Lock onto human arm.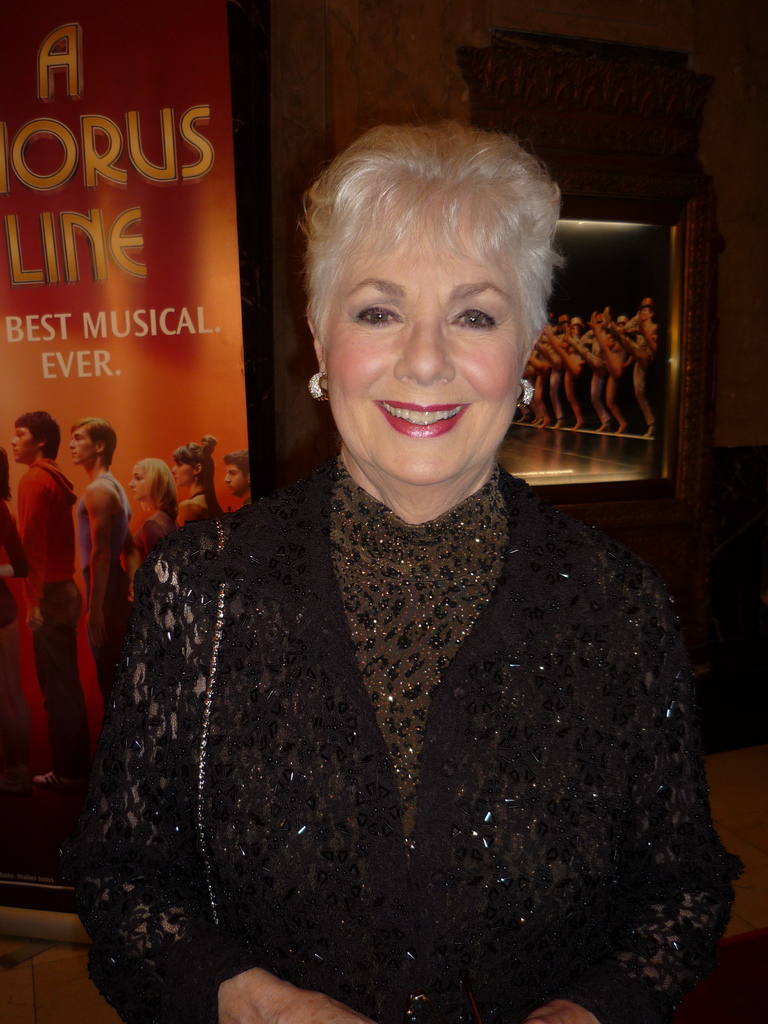
Locked: Rect(581, 333, 595, 347).
